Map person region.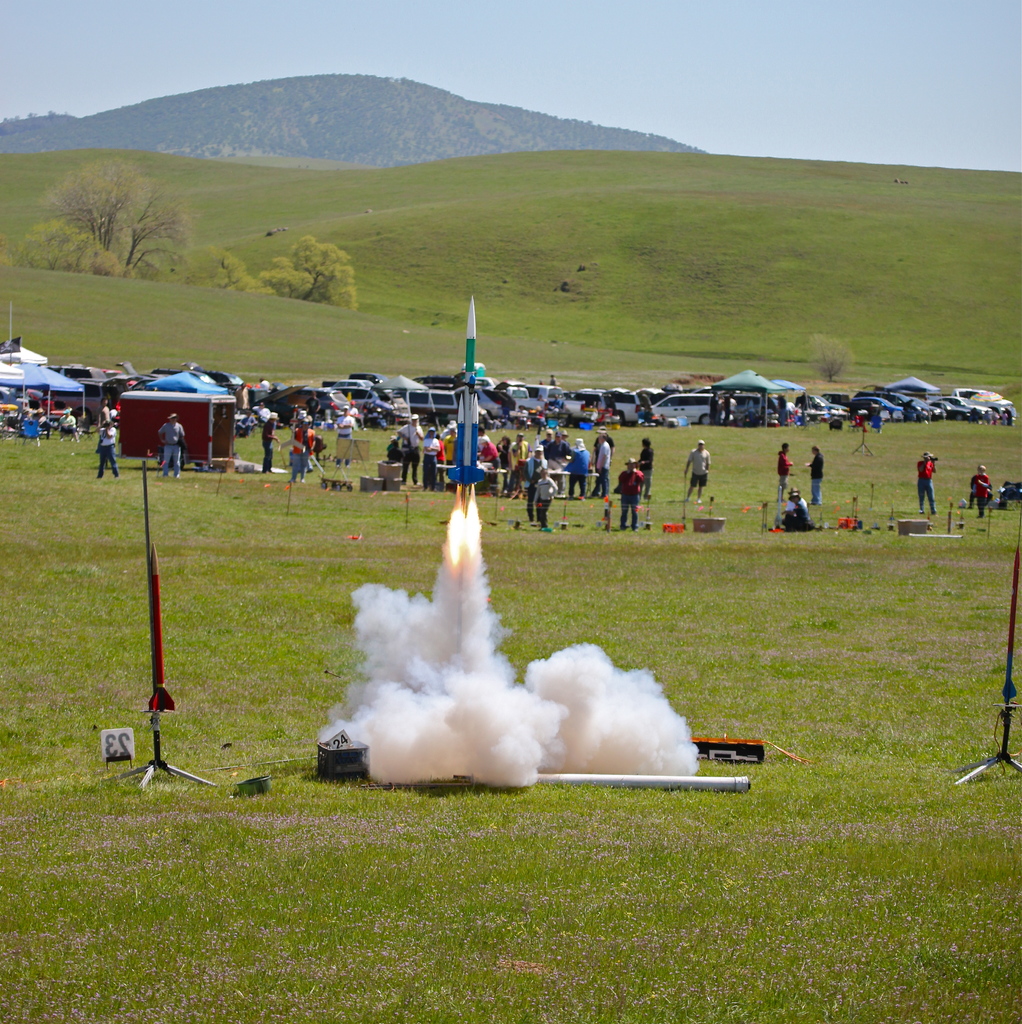
Mapped to 156 415 185 478.
